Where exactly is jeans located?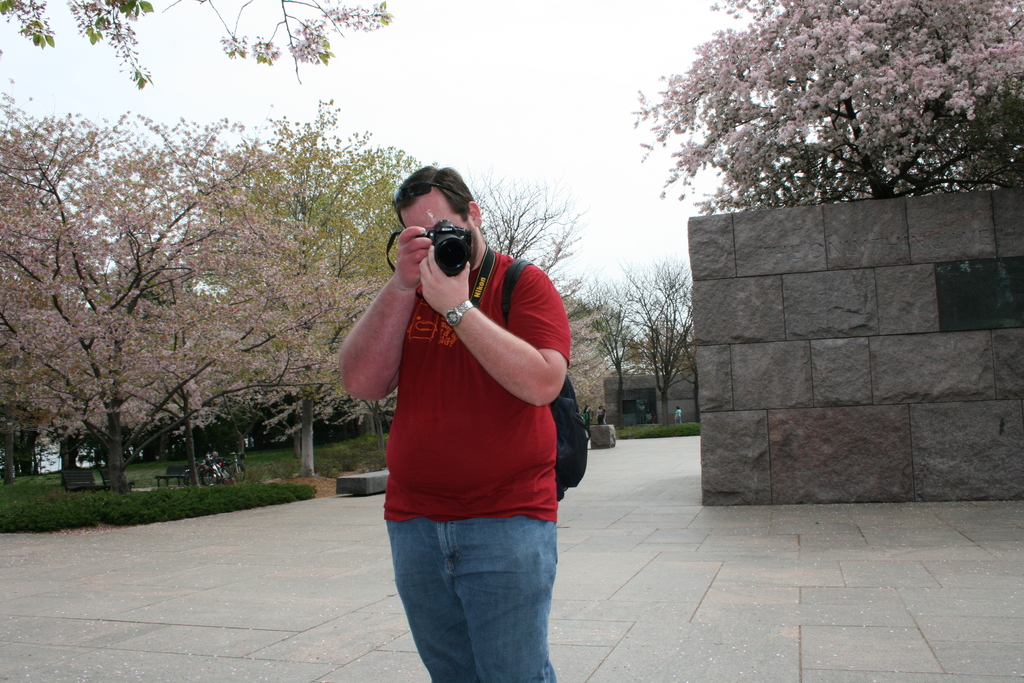
Its bounding box is Rect(381, 514, 557, 682).
